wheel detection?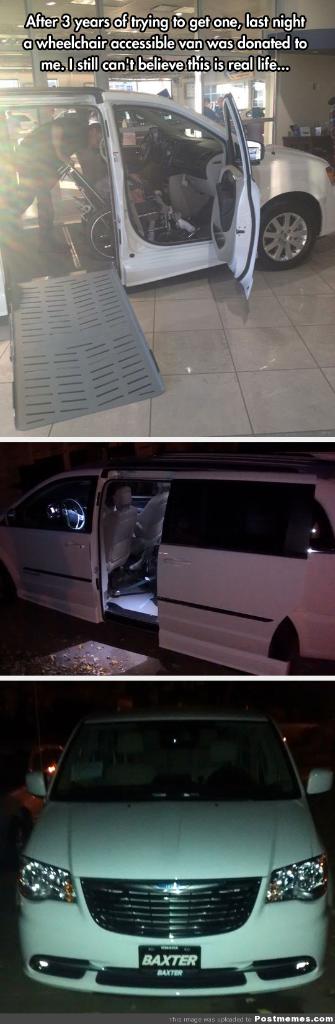
83,200,147,264
